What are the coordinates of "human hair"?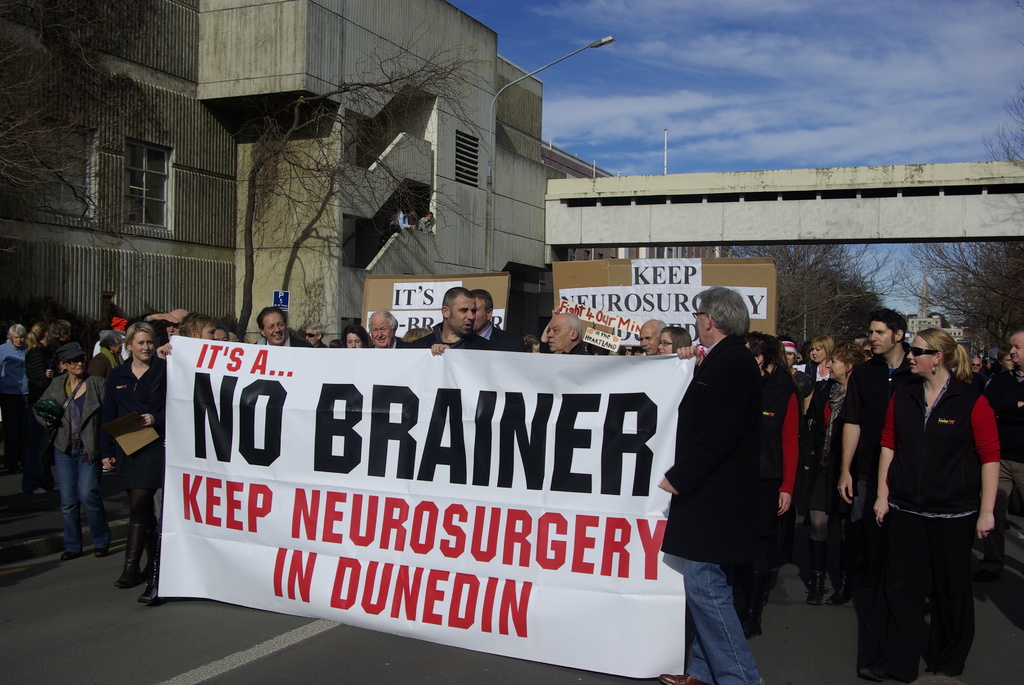
(x1=466, y1=283, x2=495, y2=318).
